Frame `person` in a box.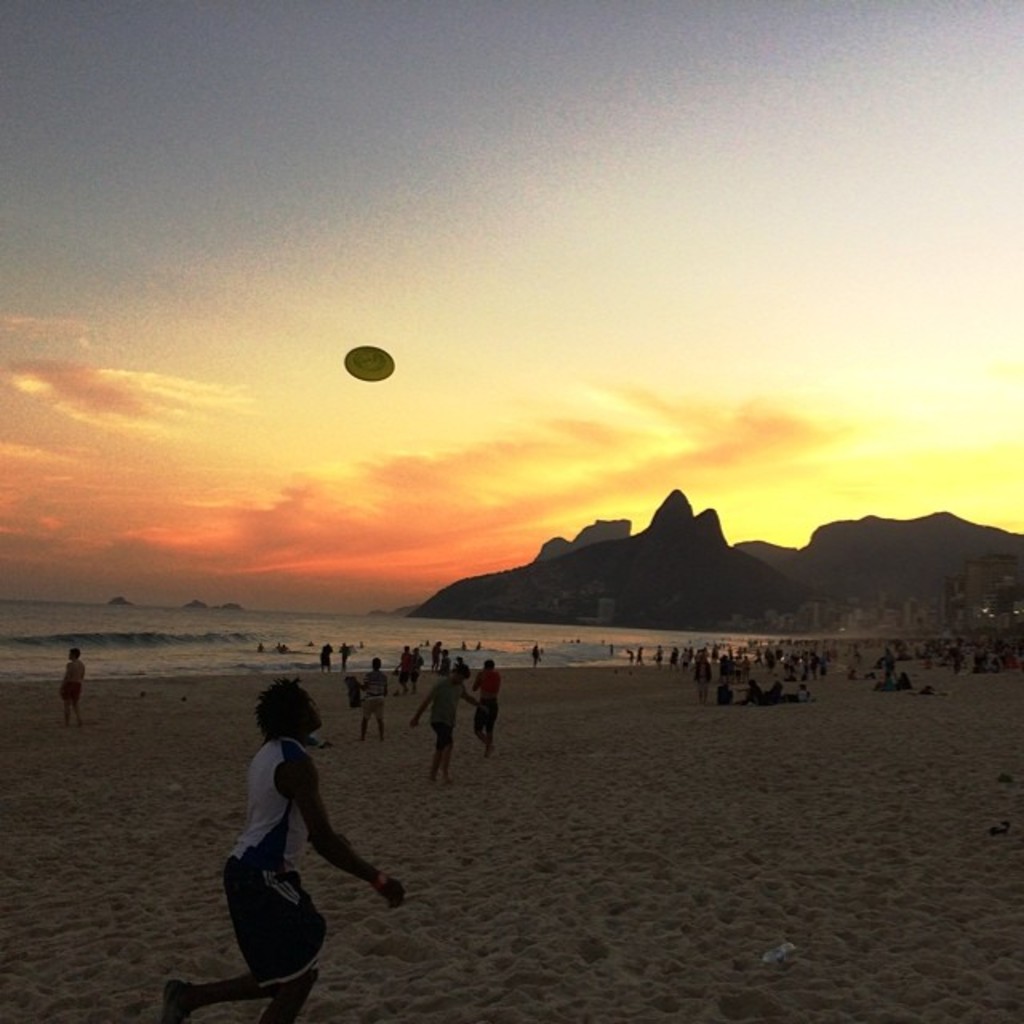
locate(429, 638, 443, 675).
